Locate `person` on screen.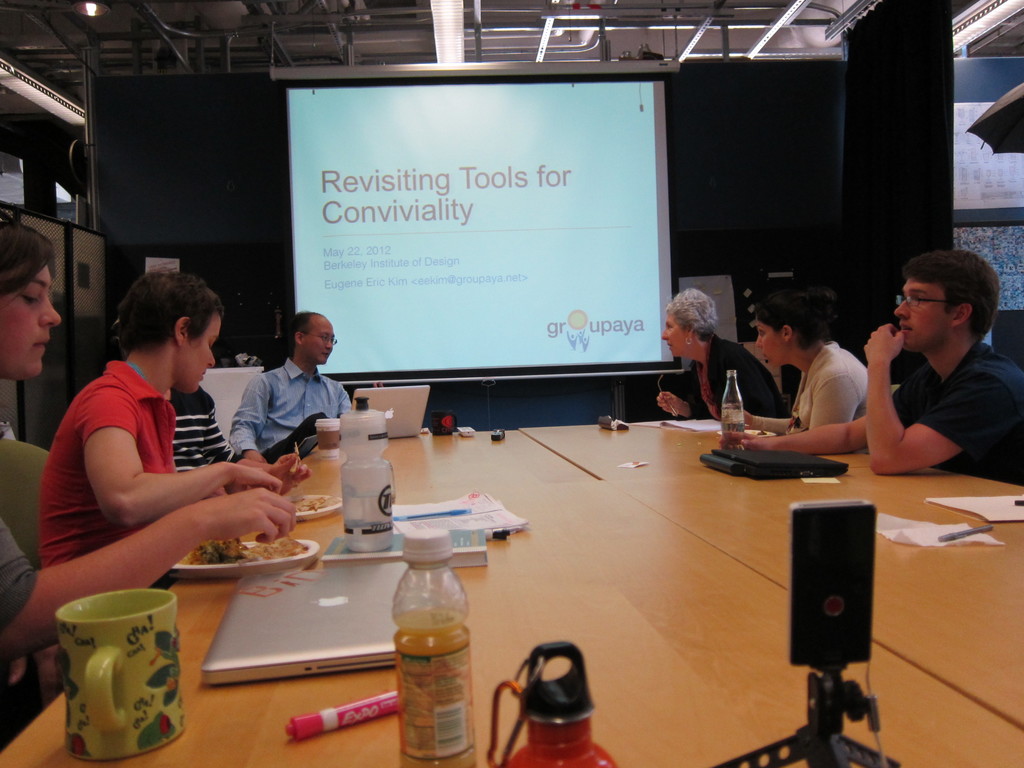
On screen at (left=732, top=272, right=868, bottom=454).
